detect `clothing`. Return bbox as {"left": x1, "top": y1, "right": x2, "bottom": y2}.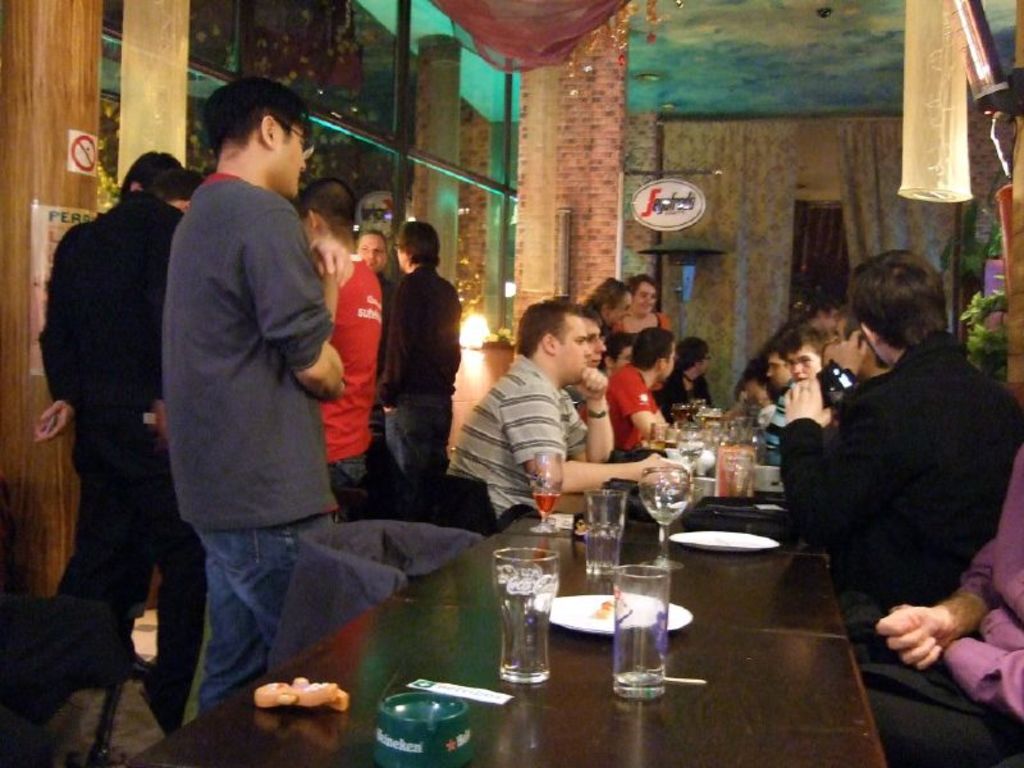
{"left": 156, "top": 172, "right": 335, "bottom": 532}.
